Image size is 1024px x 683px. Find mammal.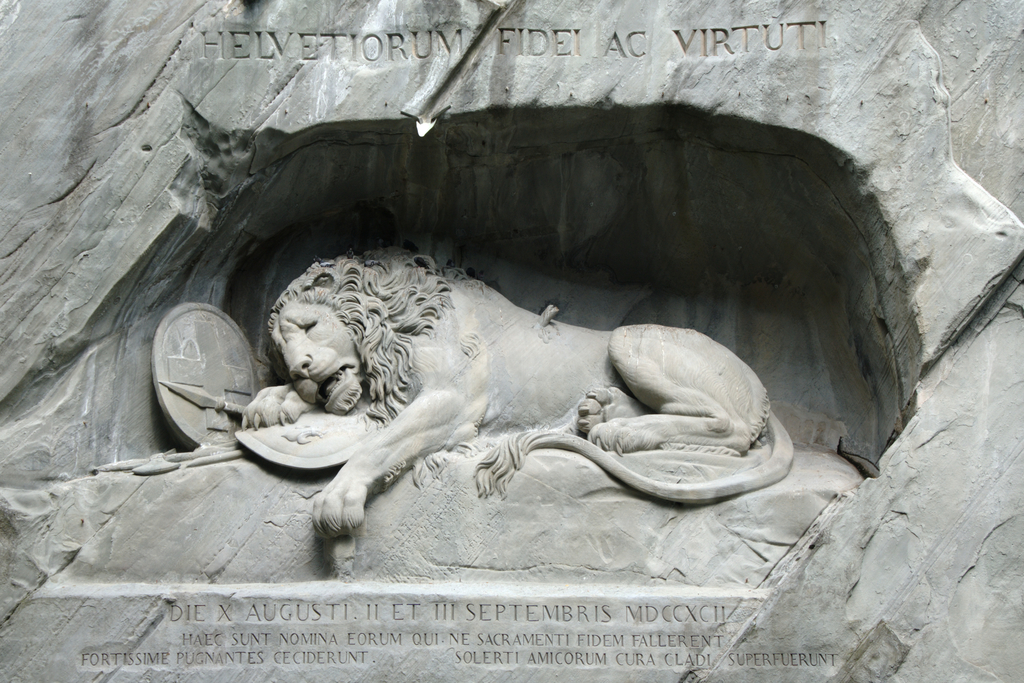
[x1=233, y1=239, x2=771, y2=506].
